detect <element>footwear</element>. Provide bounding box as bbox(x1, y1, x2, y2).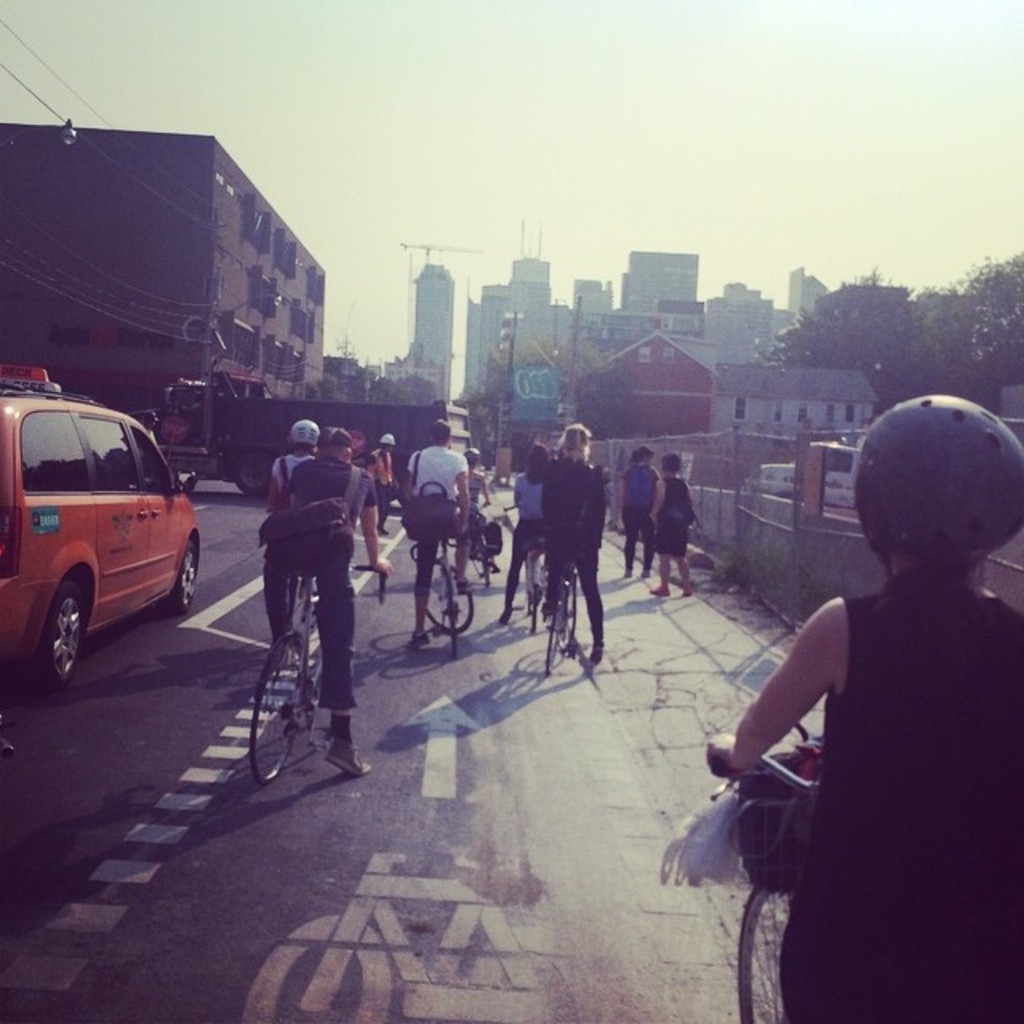
bbox(651, 587, 667, 598).
